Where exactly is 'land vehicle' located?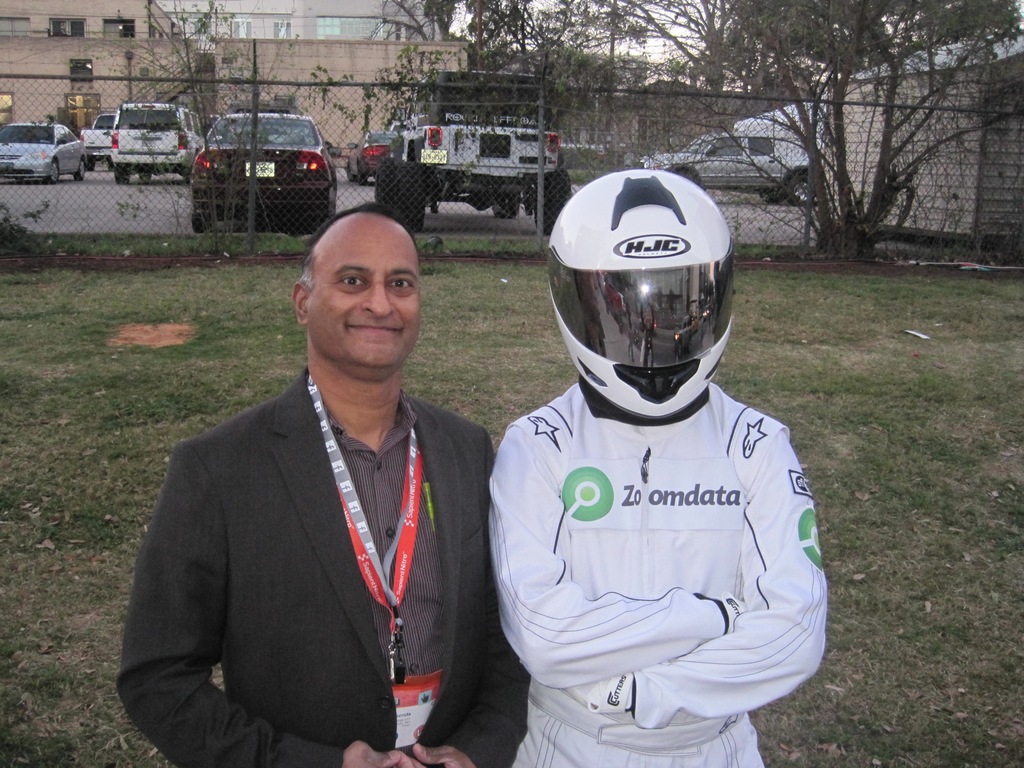
Its bounding box is x1=633, y1=131, x2=821, y2=212.
